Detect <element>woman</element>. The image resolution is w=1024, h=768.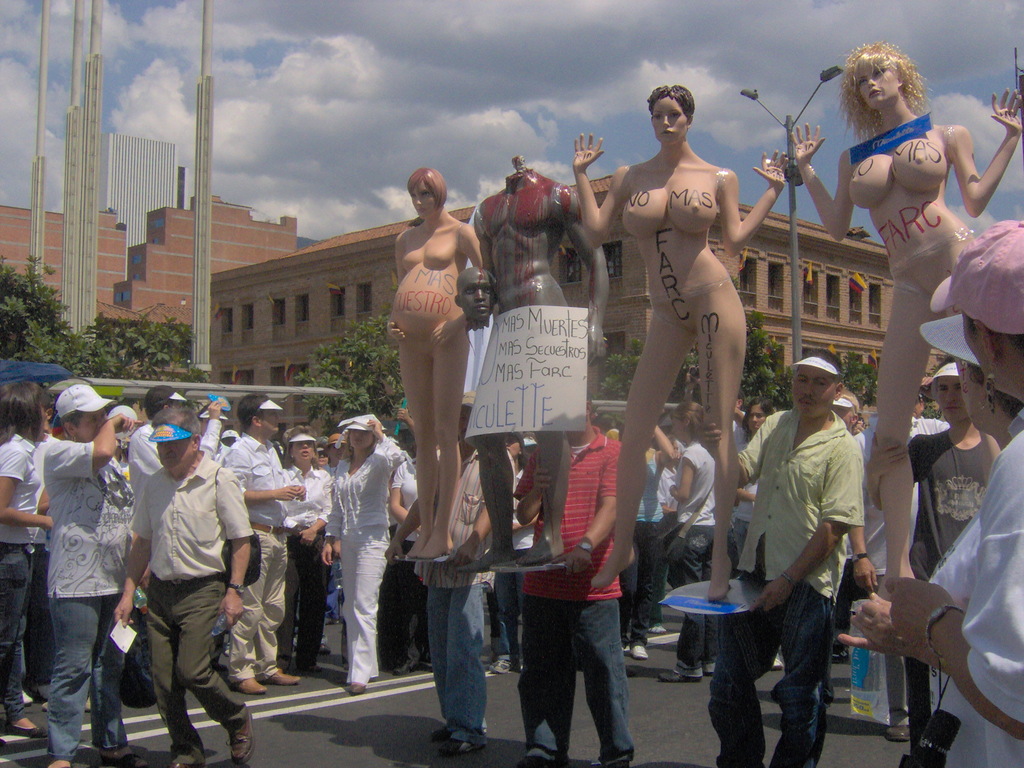
select_region(0, 380, 54, 755).
